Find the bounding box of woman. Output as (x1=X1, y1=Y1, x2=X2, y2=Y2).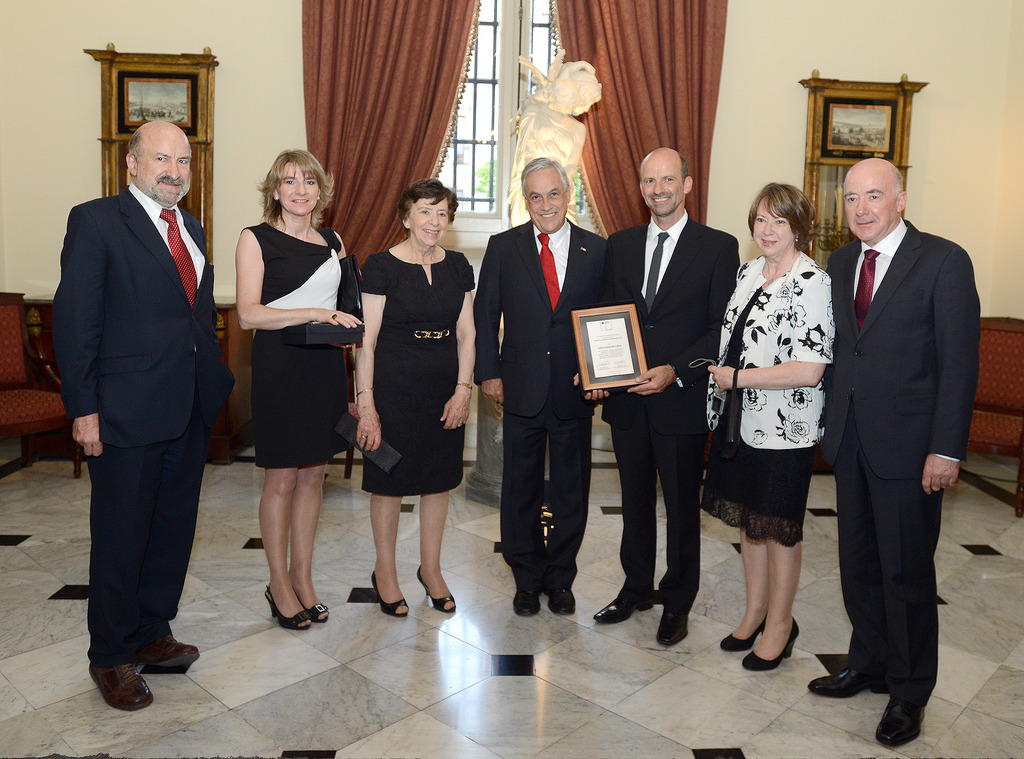
(x1=723, y1=190, x2=860, y2=660).
